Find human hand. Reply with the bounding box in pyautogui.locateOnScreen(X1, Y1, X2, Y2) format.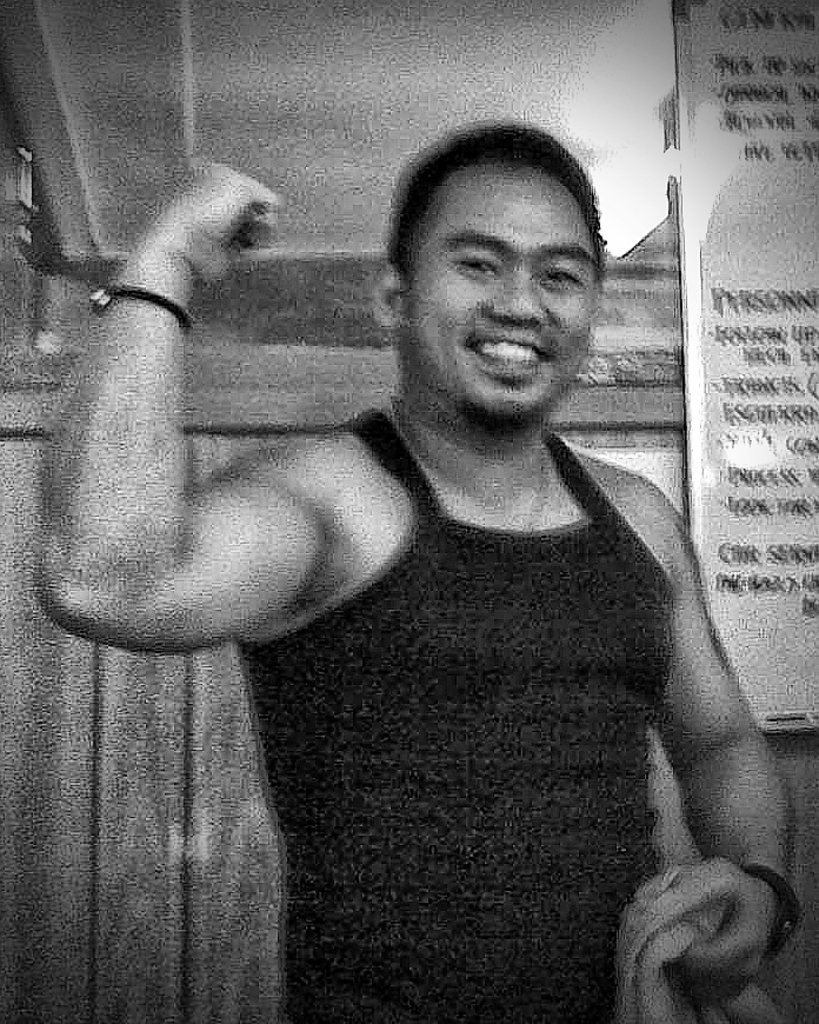
pyautogui.locateOnScreen(142, 159, 287, 292).
